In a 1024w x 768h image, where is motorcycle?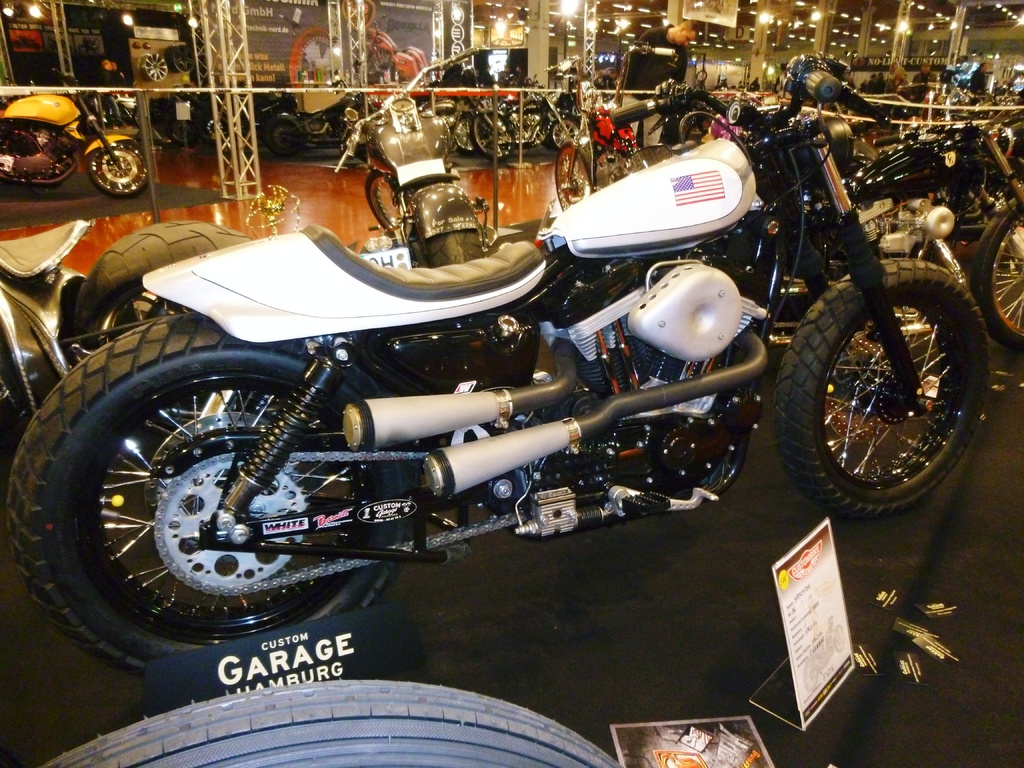
[left=2, top=68, right=146, bottom=195].
